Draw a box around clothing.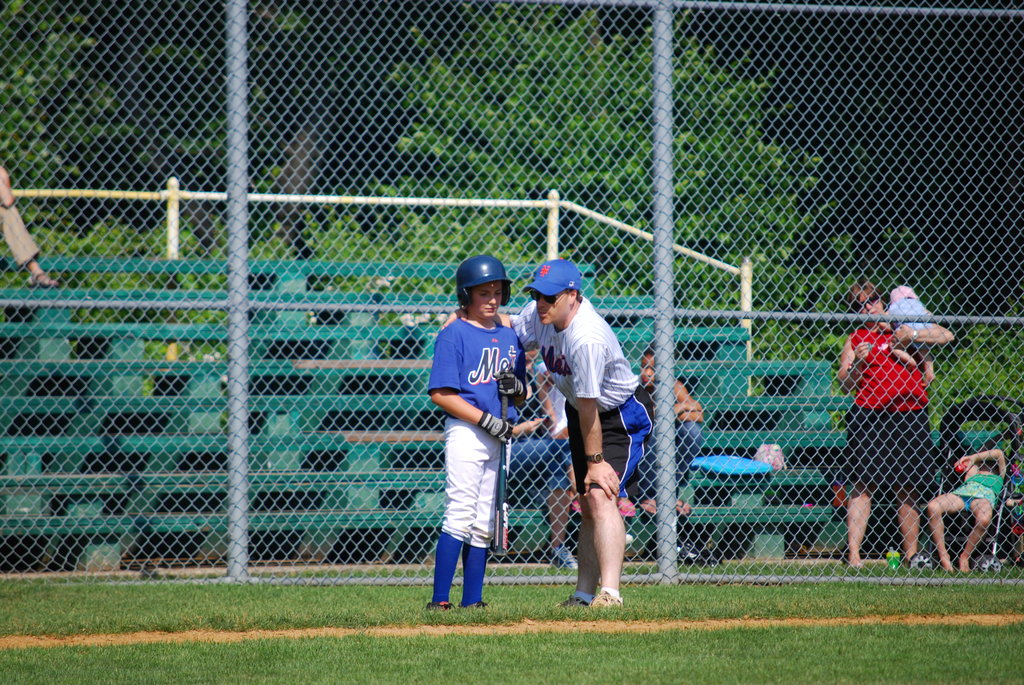
[left=548, top=366, right=570, bottom=439].
